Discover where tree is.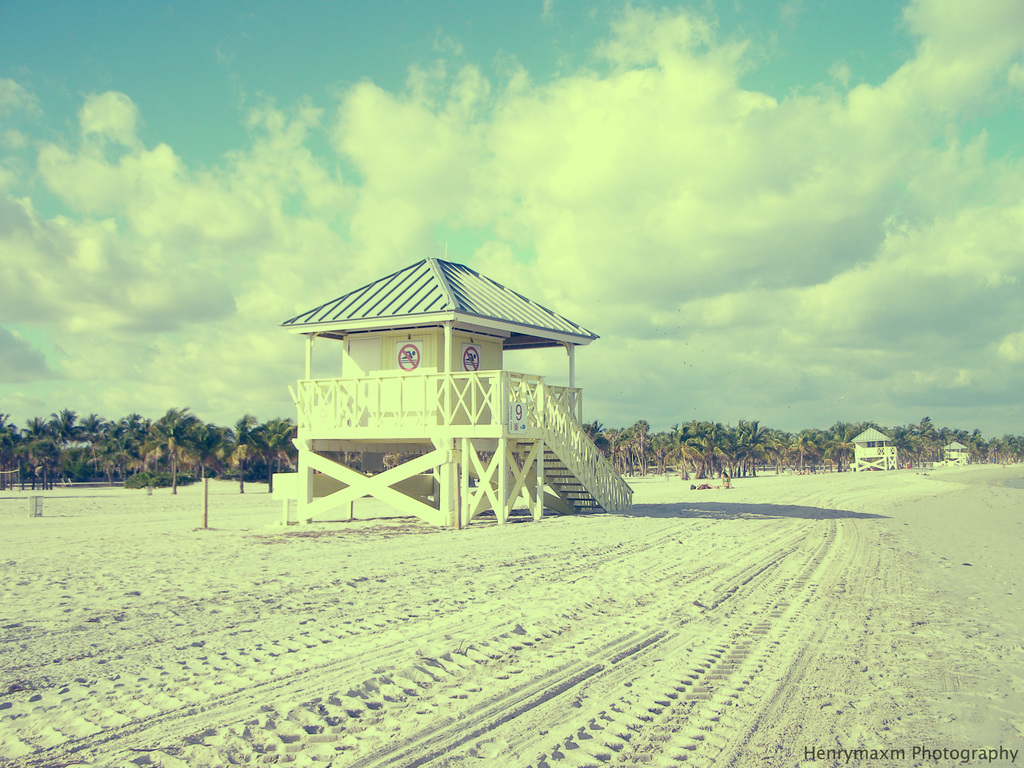
Discovered at (999,432,1012,461).
